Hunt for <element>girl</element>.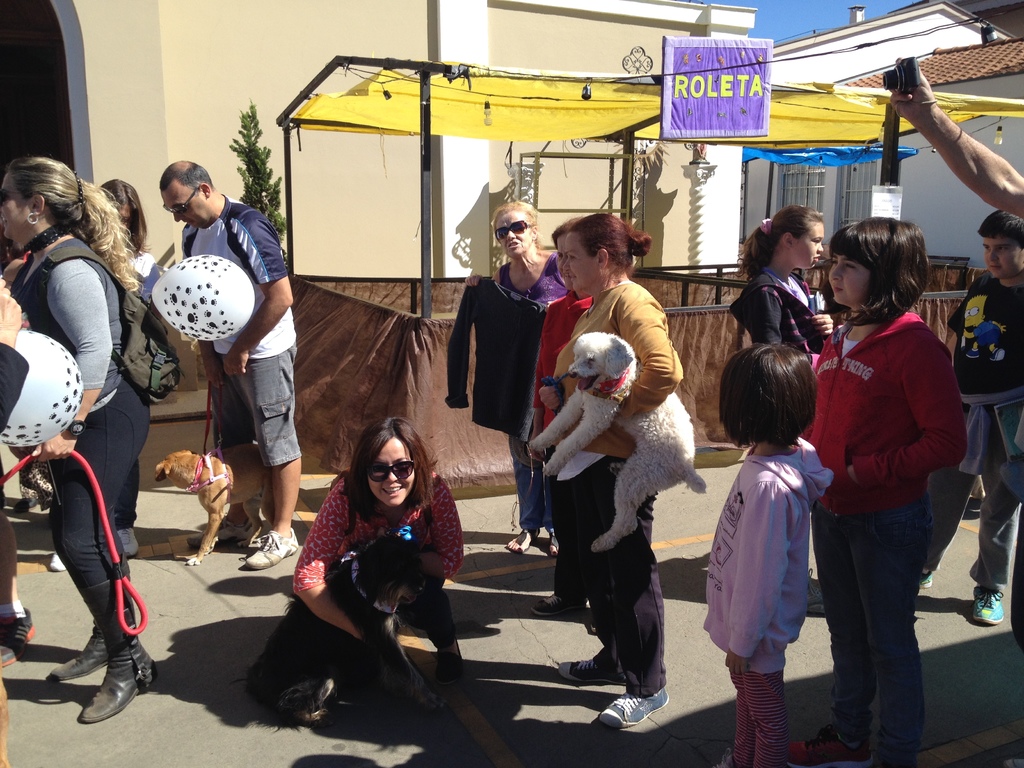
Hunted down at l=801, t=216, r=966, b=767.
